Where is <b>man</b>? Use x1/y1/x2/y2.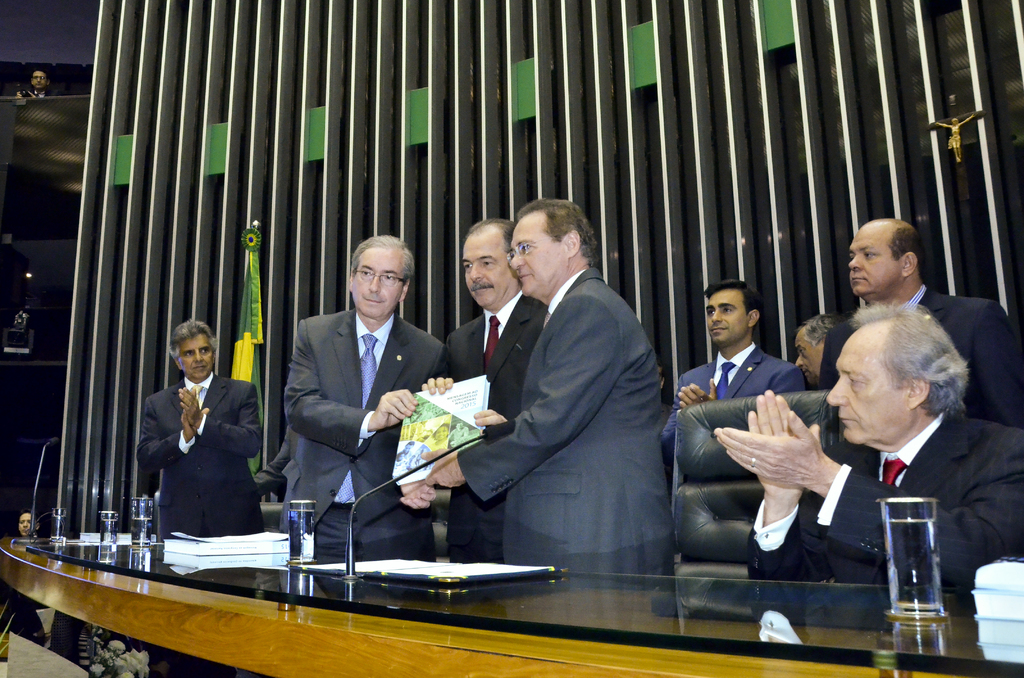
817/218/1023/428.
